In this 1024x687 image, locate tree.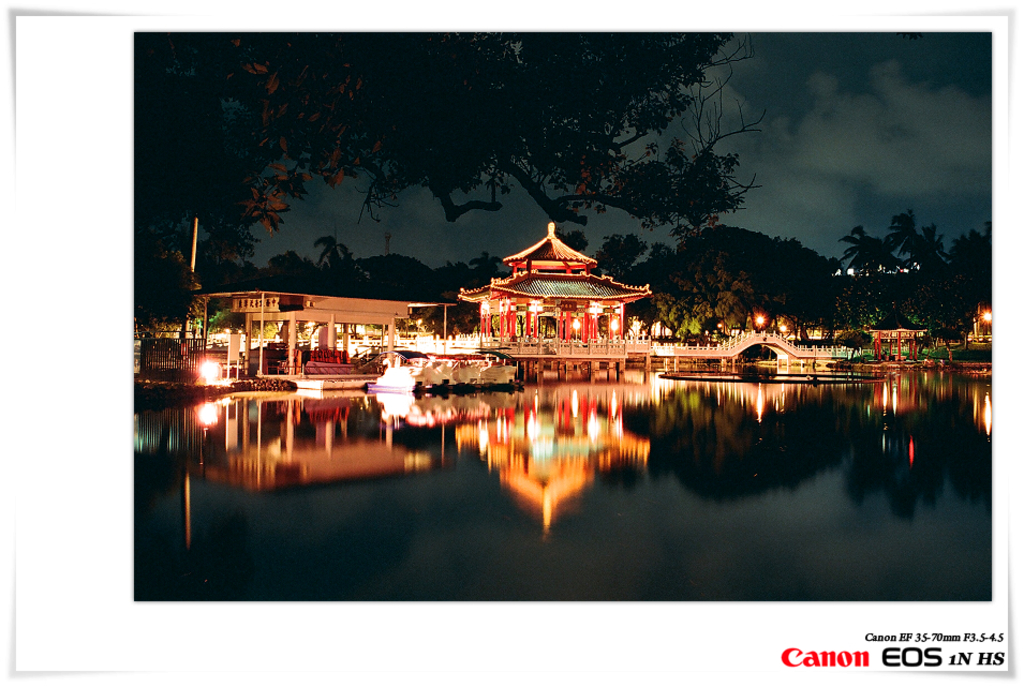
Bounding box: crop(833, 229, 894, 326).
